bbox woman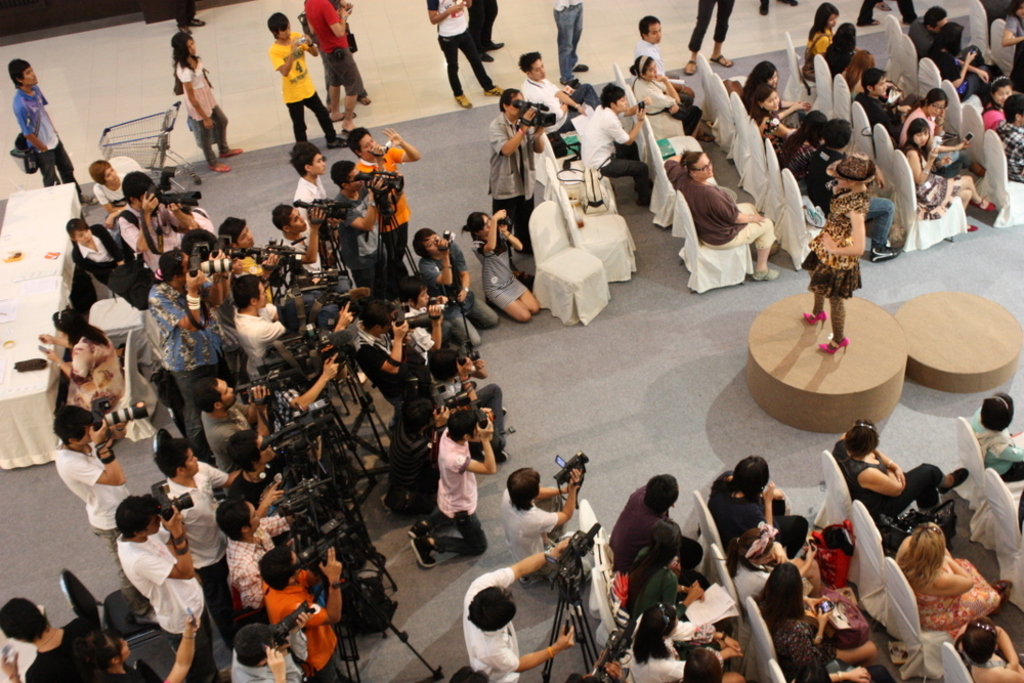
[x1=36, y1=307, x2=125, y2=423]
